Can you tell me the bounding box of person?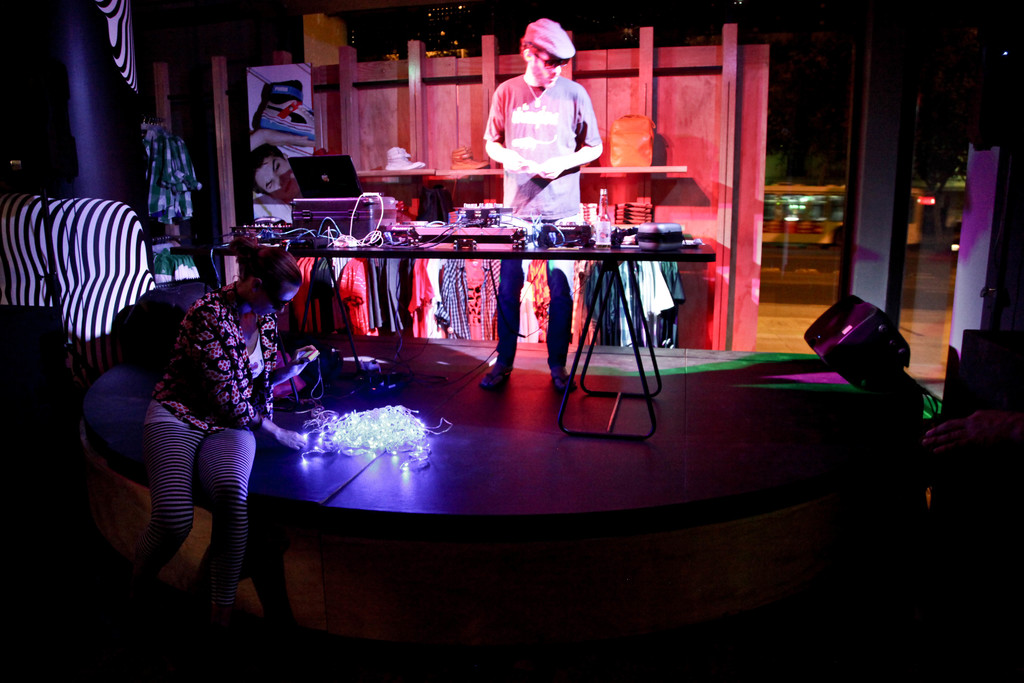
left=480, top=17, right=610, bottom=397.
